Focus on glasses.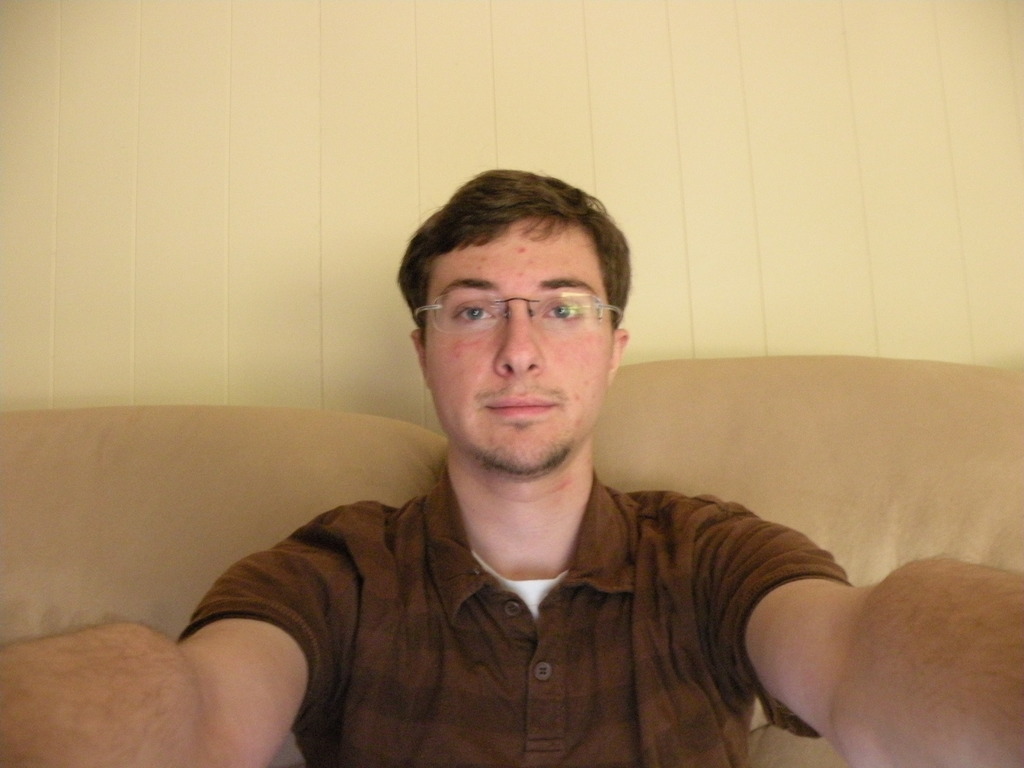
Focused at {"left": 413, "top": 288, "right": 623, "bottom": 342}.
